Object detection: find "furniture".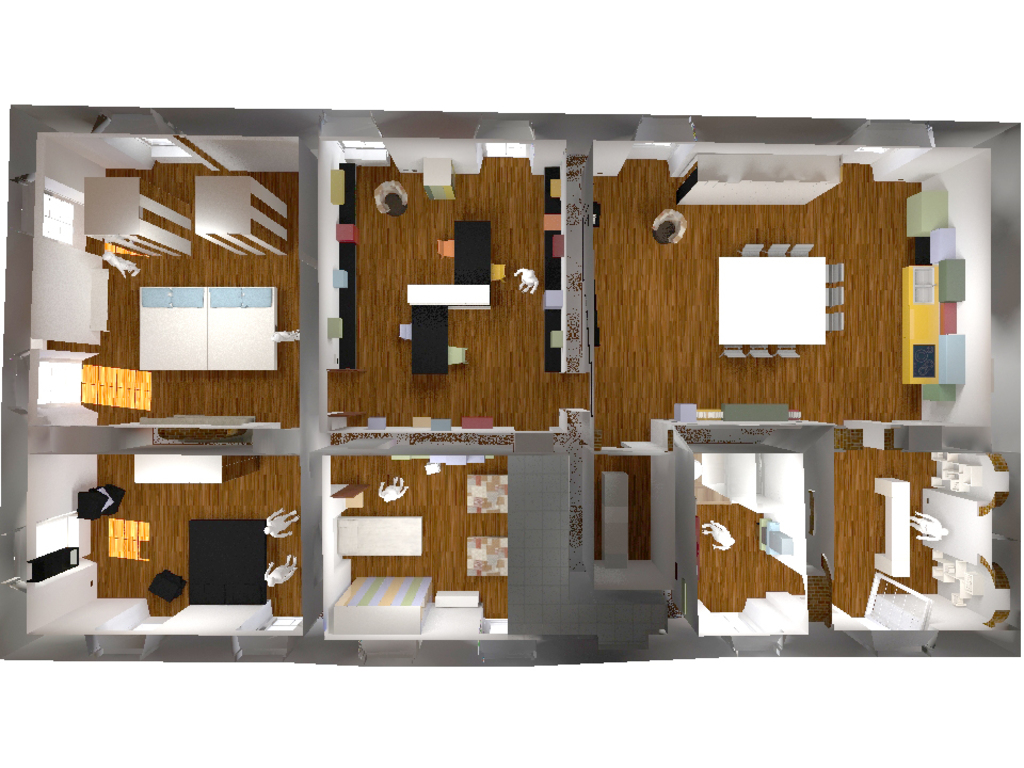
457 219 487 287.
